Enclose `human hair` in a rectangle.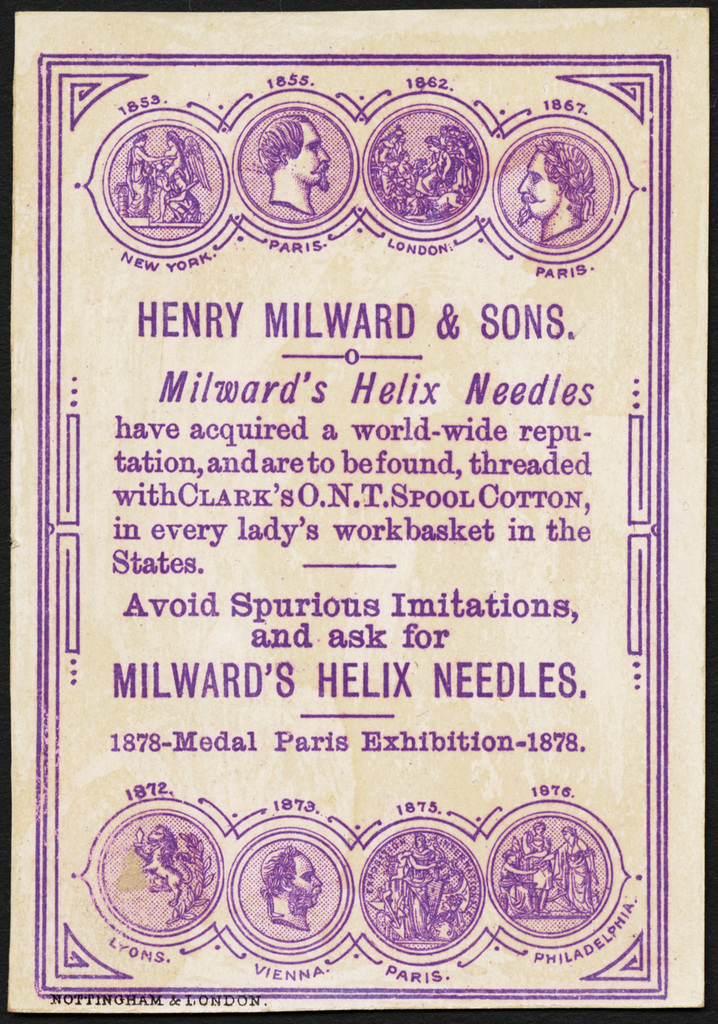
(x1=257, y1=848, x2=297, y2=897).
